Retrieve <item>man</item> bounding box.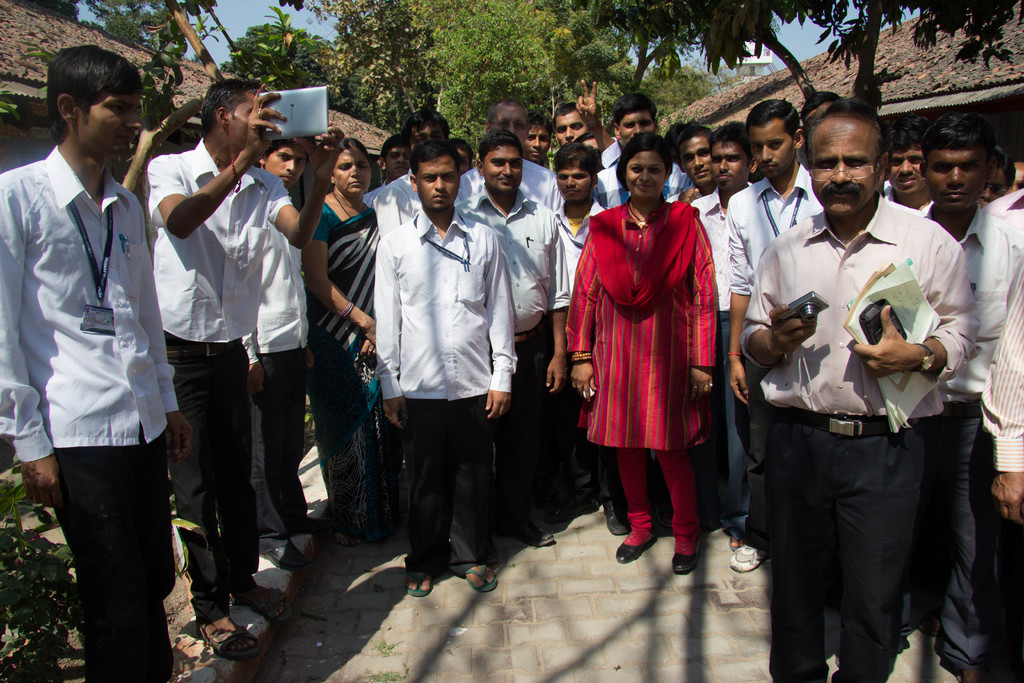
Bounding box: x1=977 y1=241 x2=1023 y2=682.
